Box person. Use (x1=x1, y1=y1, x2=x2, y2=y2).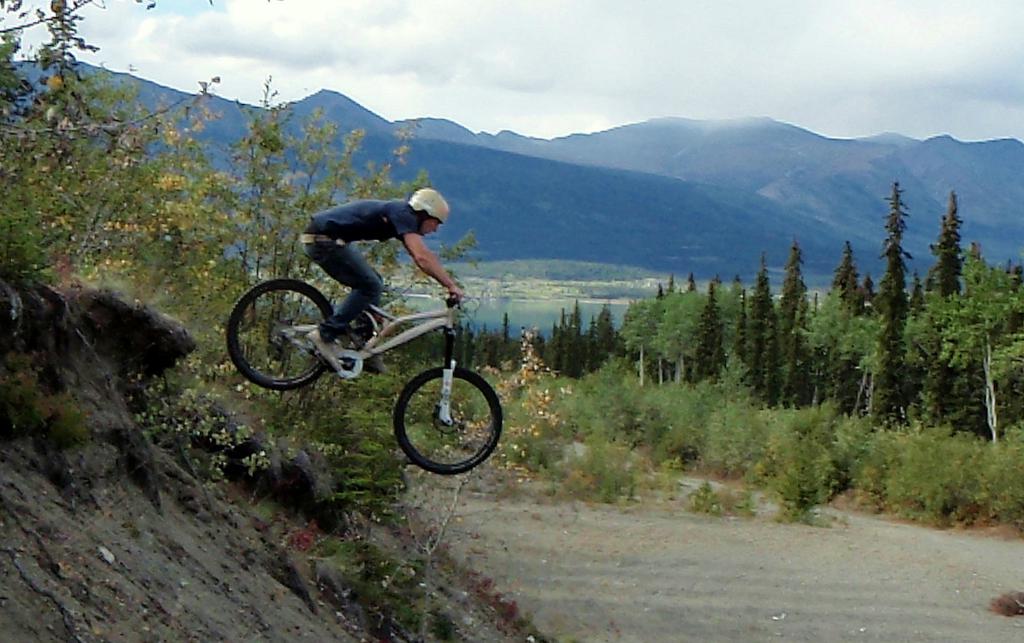
(x1=248, y1=183, x2=468, y2=365).
